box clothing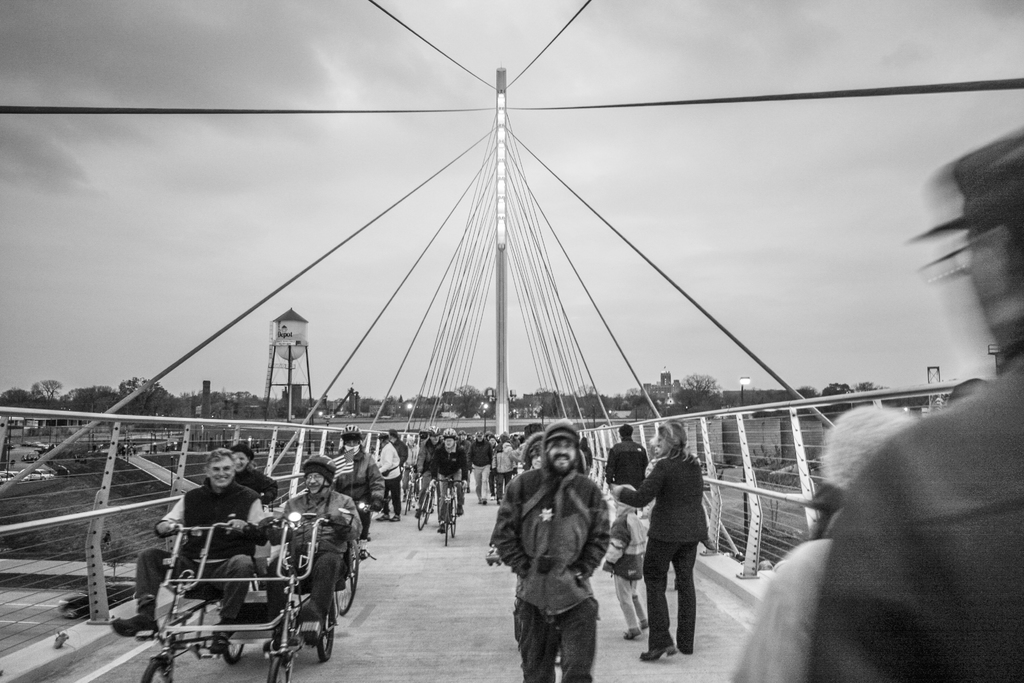
locate(266, 486, 356, 645)
